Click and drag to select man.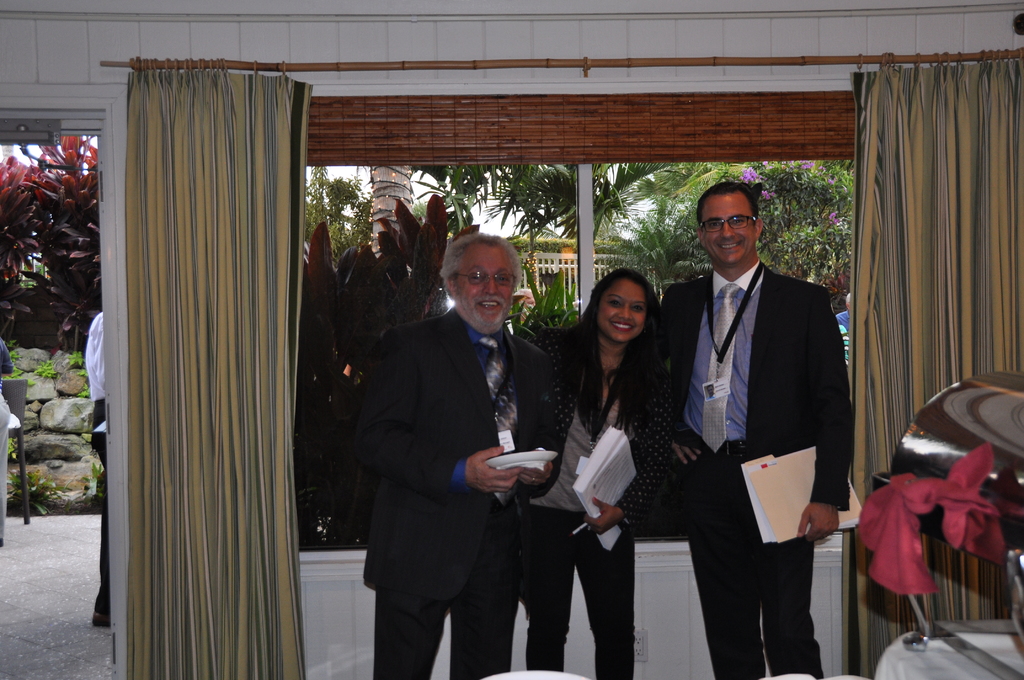
Selection: box=[342, 216, 584, 679].
